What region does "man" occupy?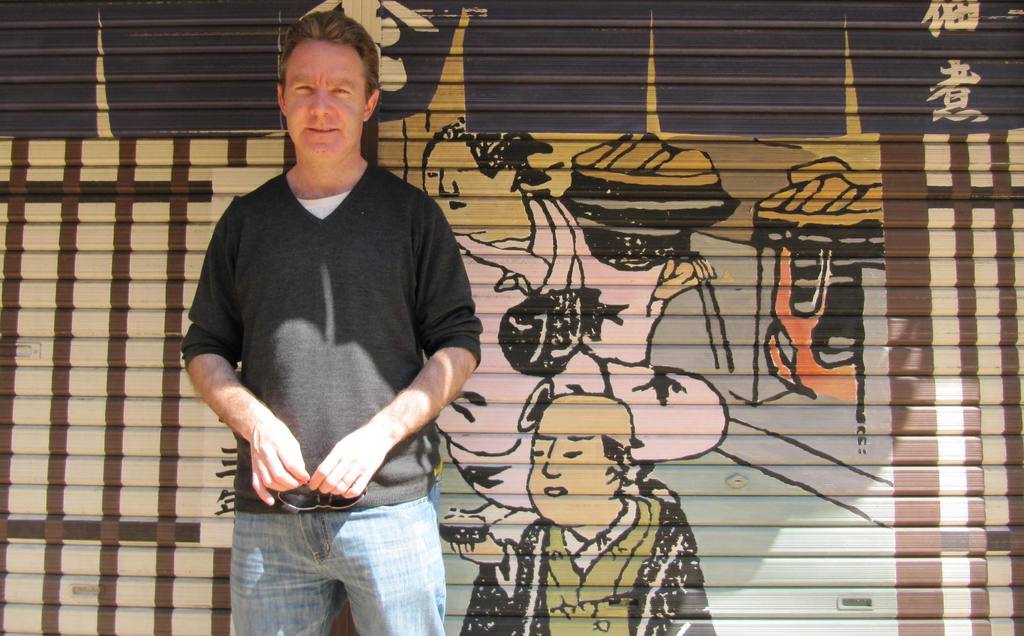
<box>182,12,484,635</box>.
